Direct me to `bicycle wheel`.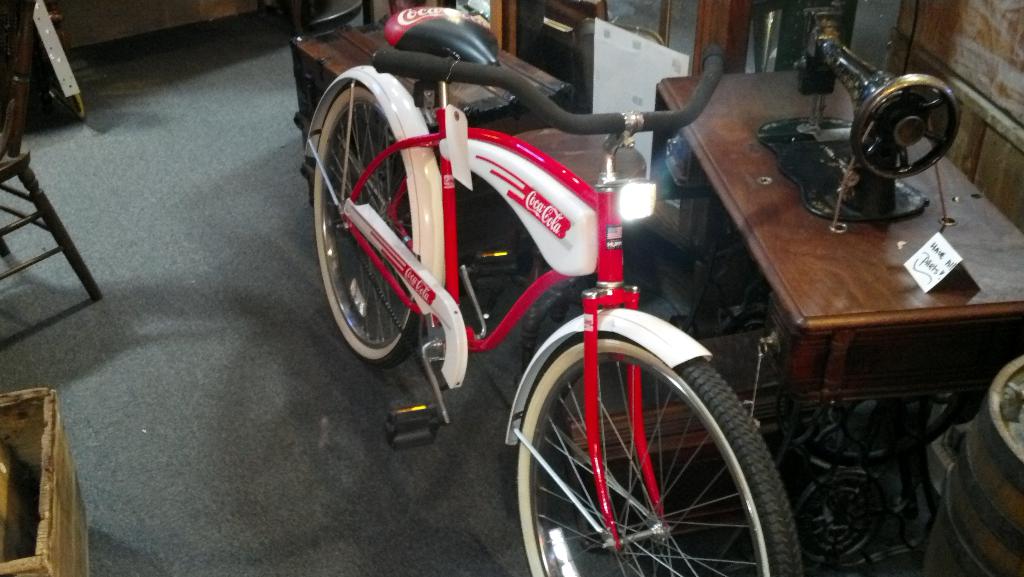
Direction: x1=311 y1=76 x2=422 y2=371.
